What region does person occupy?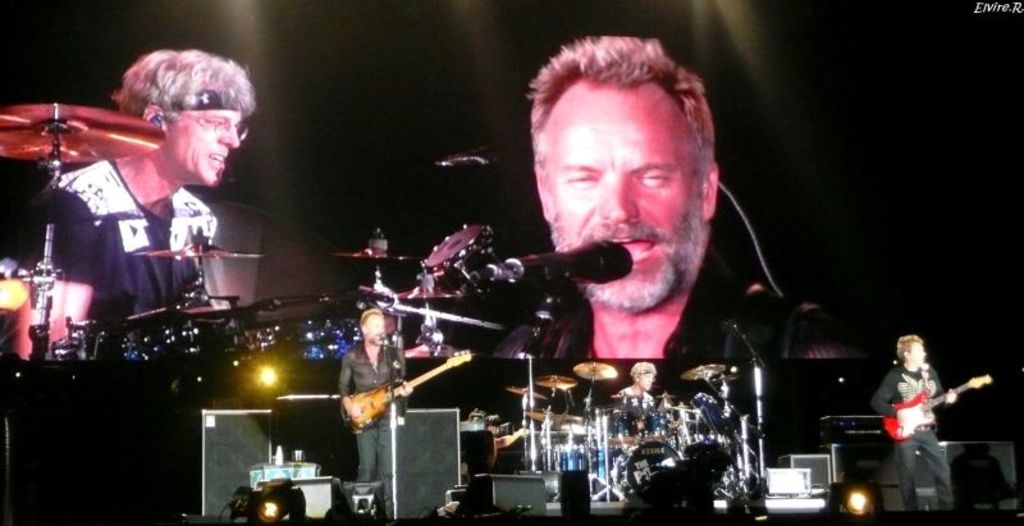
<box>47,38,253,378</box>.
